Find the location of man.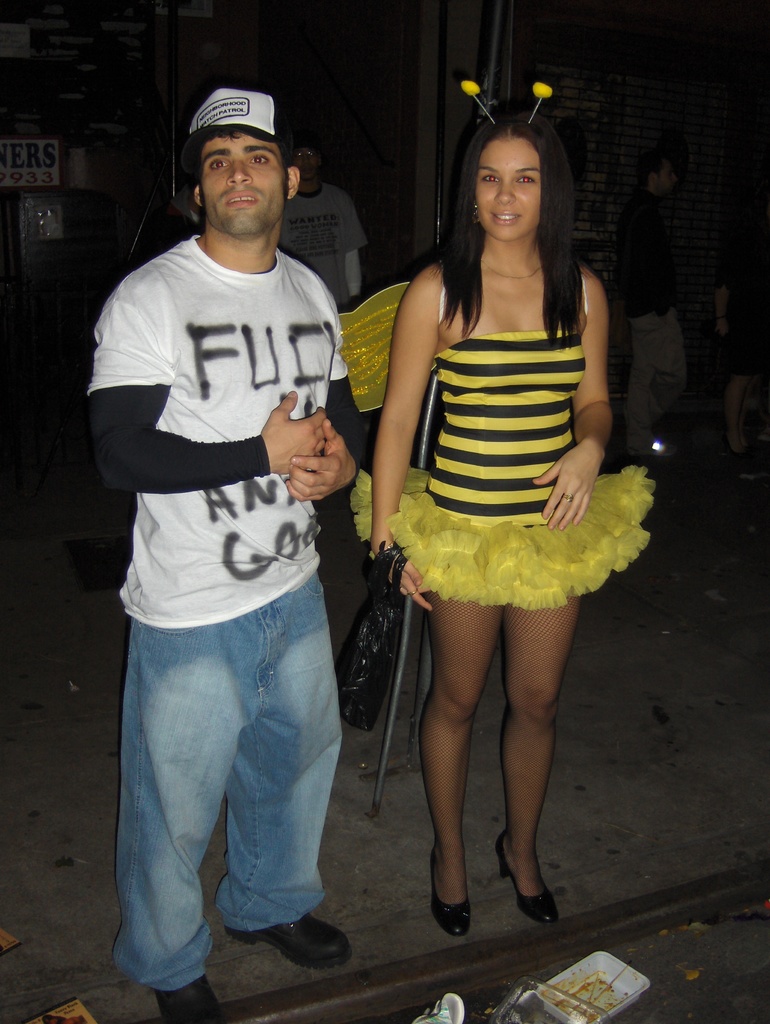
Location: 87/49/373/1015.
